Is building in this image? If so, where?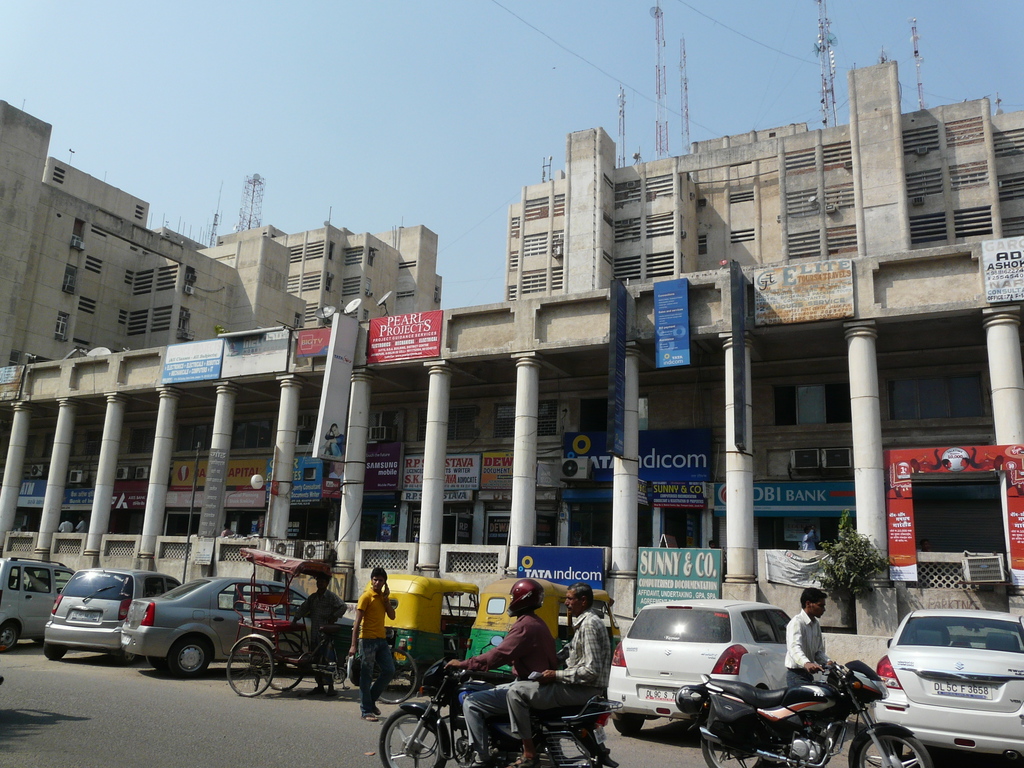
Yes, at bbox=(3, 101, 453, 359).
